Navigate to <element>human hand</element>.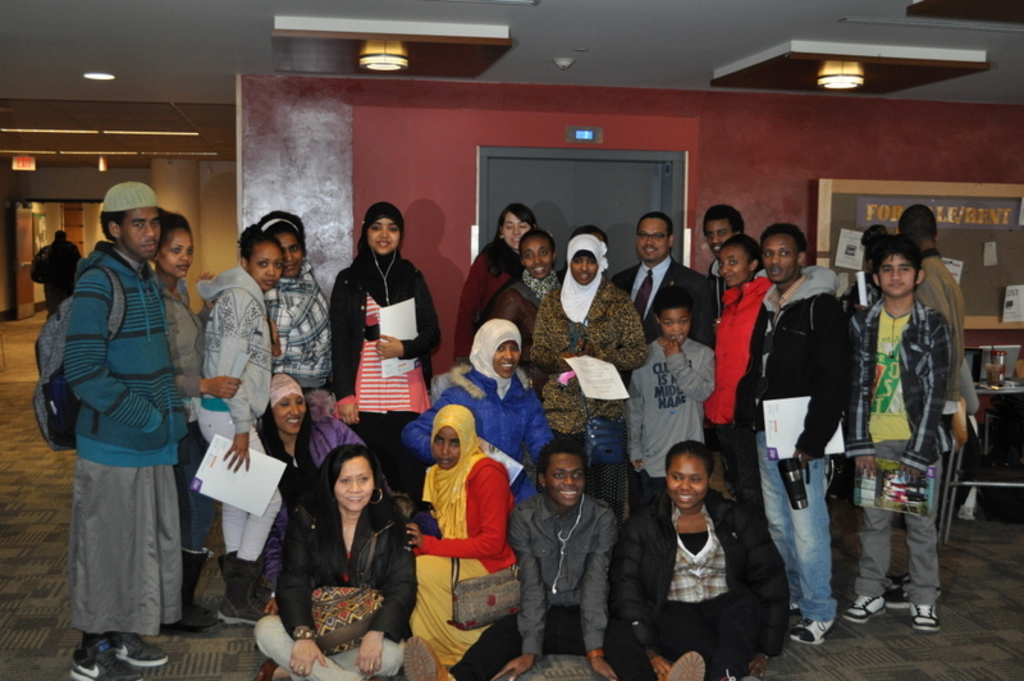
Navigation target: (372, 333, 402, 362).
